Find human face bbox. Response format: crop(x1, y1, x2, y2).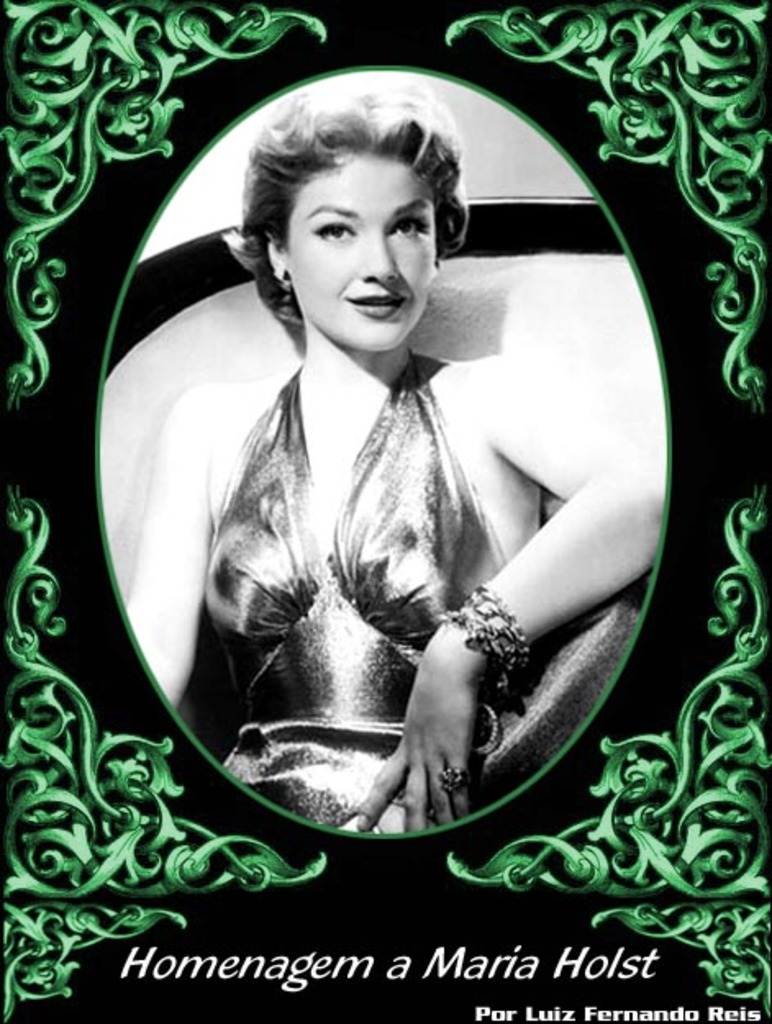
crop(280, 143, 438, 351).
